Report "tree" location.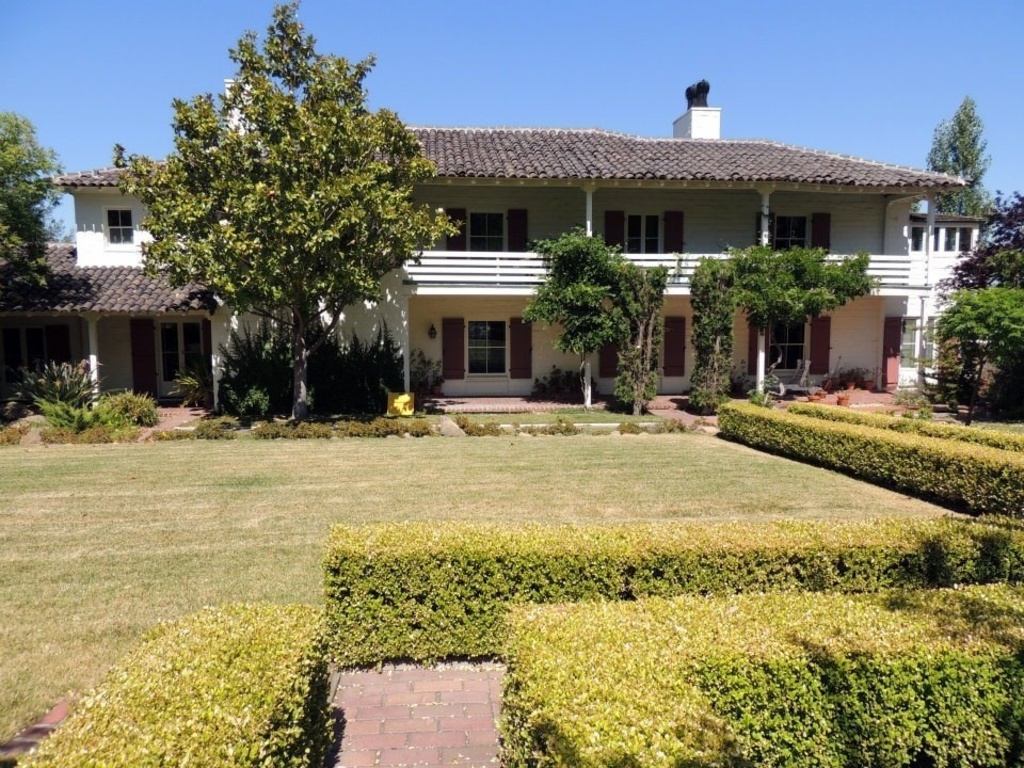
Report: select_region(0, 108, 99, 324).
